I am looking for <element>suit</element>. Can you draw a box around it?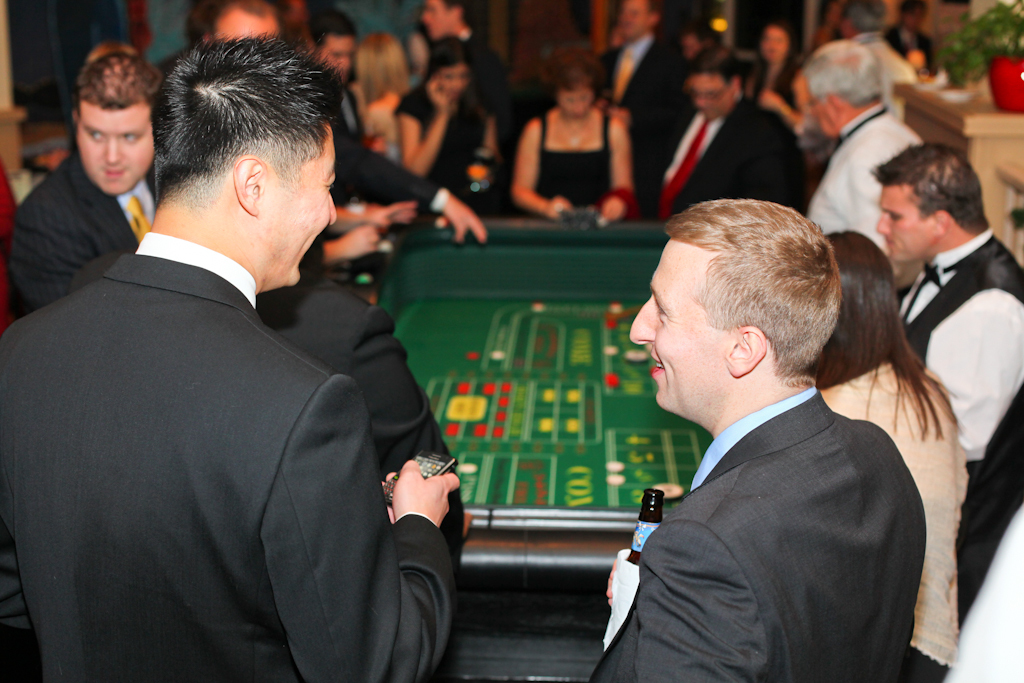
Sure, the bounding box is [x1=638, y1=102, x2=807, y2=224].
